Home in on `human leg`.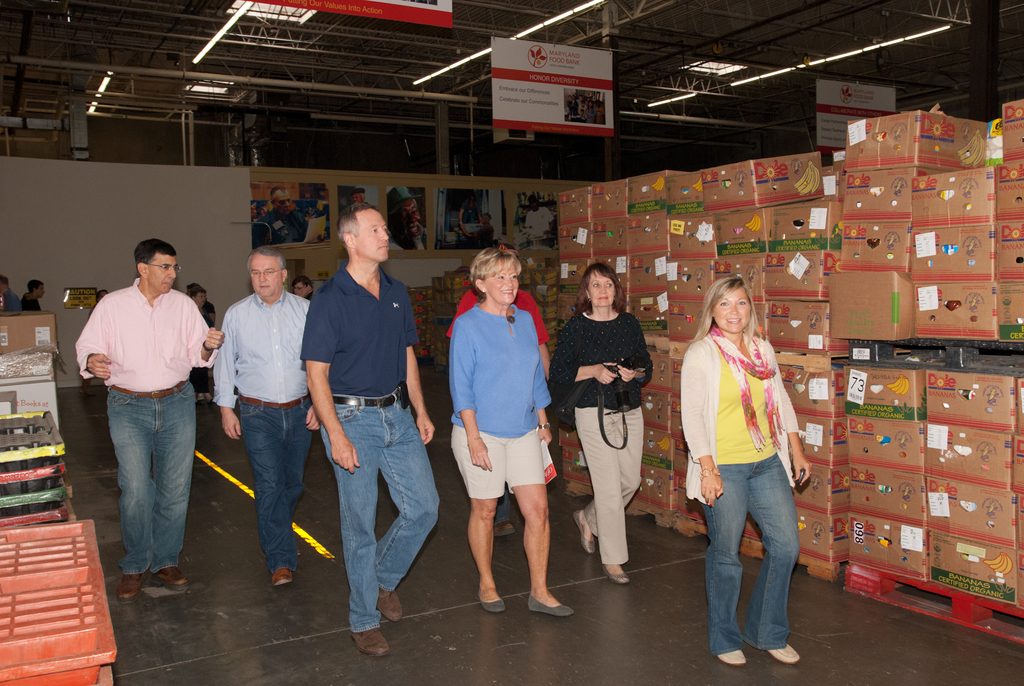
Homed in at 694,457,748,668.
